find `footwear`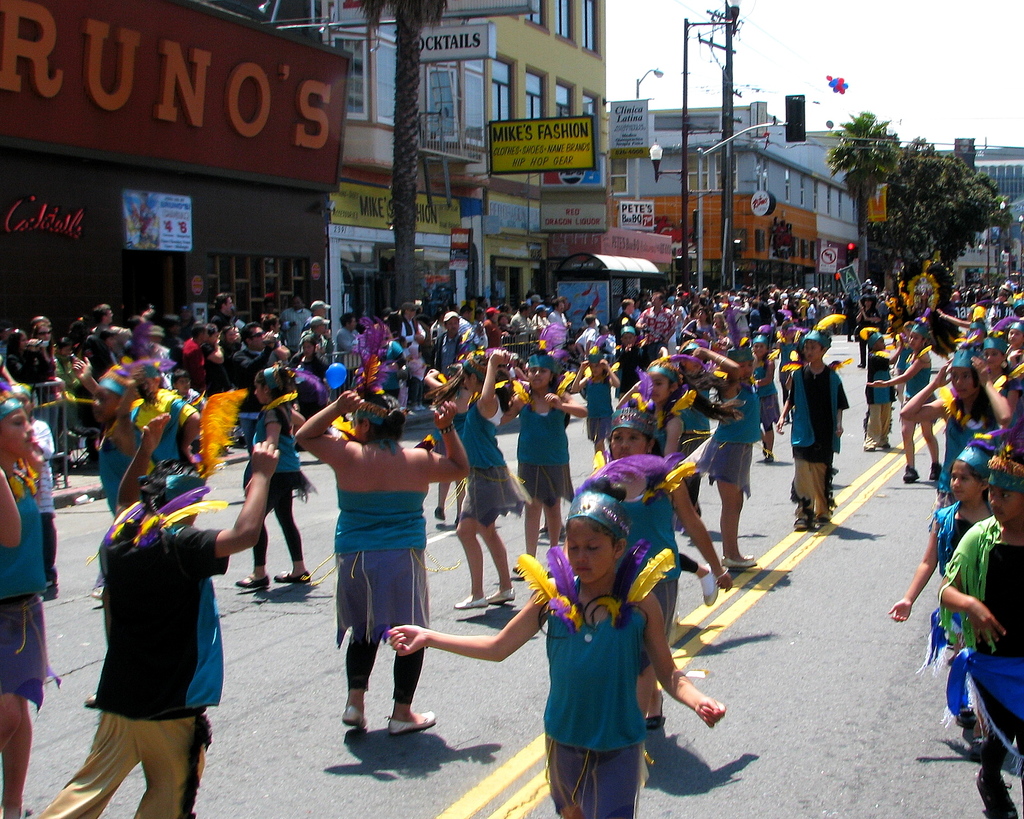
box=[764, 448, 771, 457]
